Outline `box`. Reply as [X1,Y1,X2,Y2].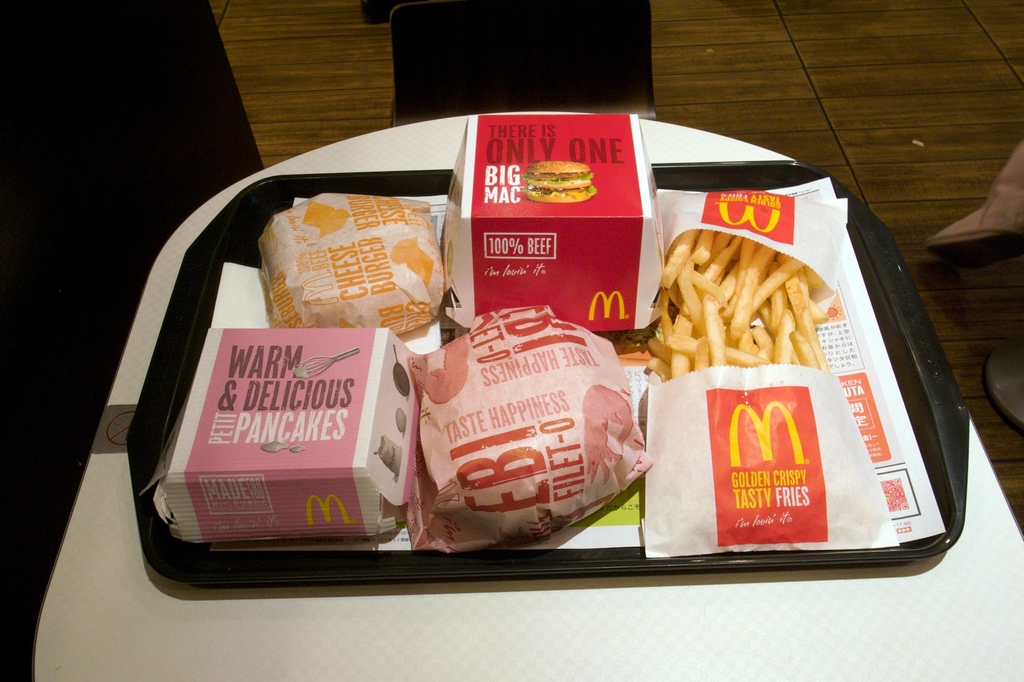
[141,320,424,540].
